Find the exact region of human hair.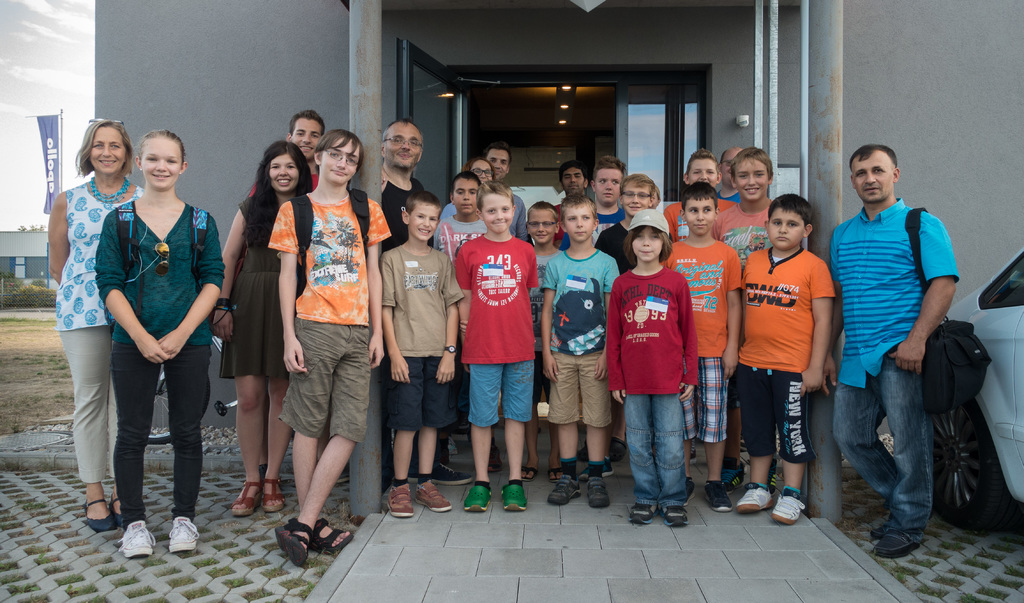
Exact region: [left=380, top=120, right=426, bottom=149].
